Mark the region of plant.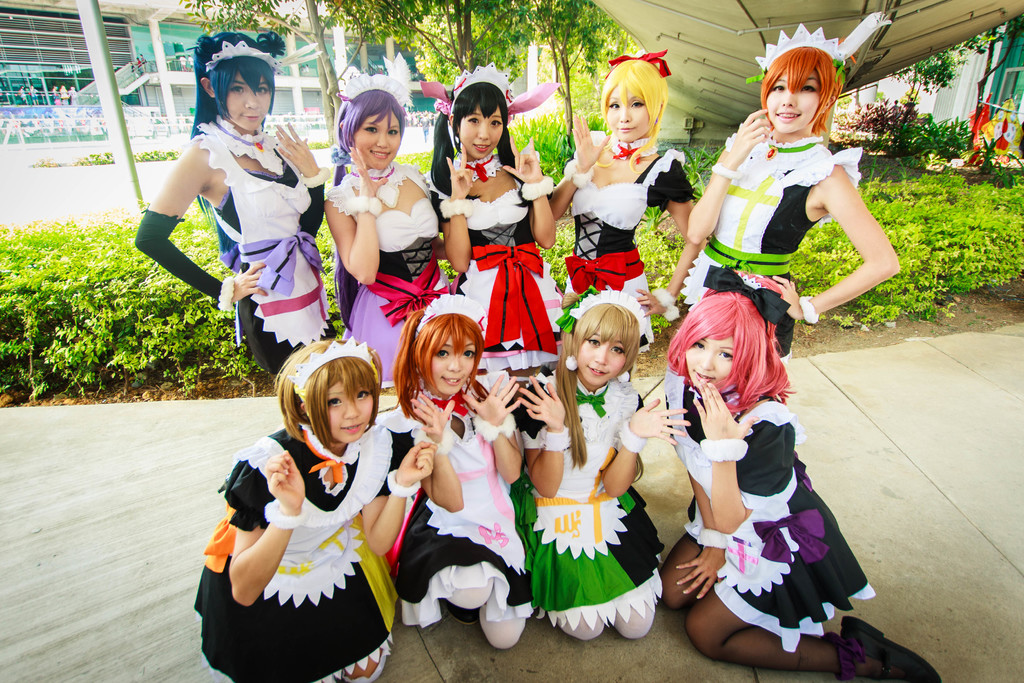
Region: bbox=(681, 138, 726, 199).
